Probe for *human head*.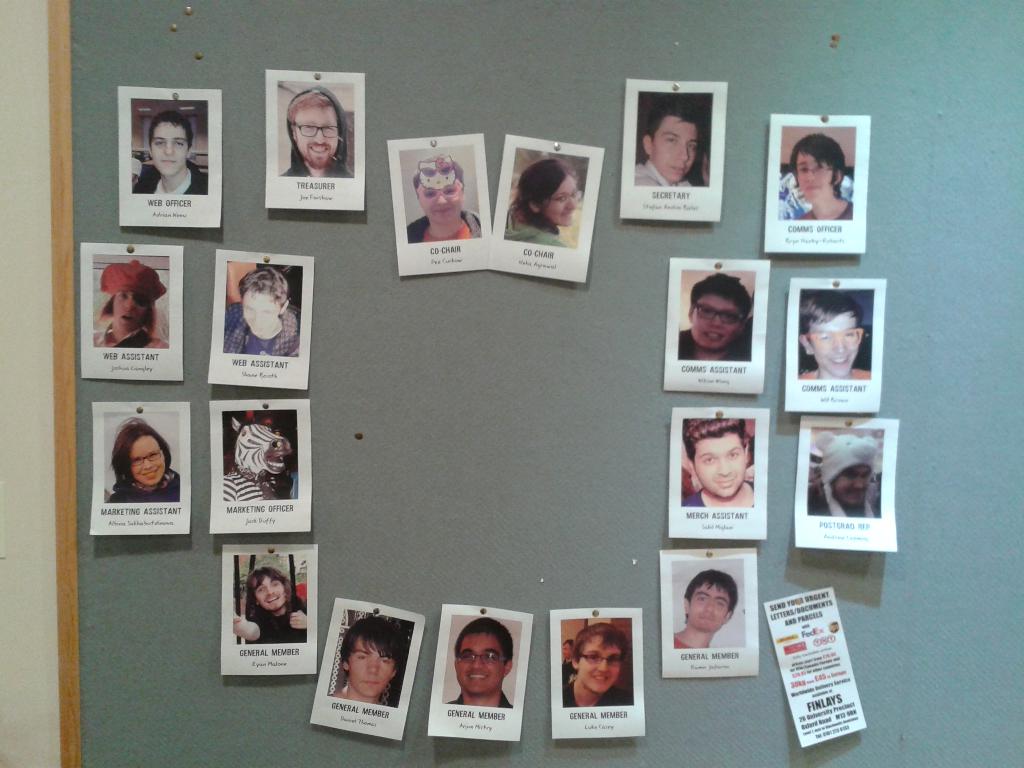
Probe result: box=[516, 161, 576, 225].
